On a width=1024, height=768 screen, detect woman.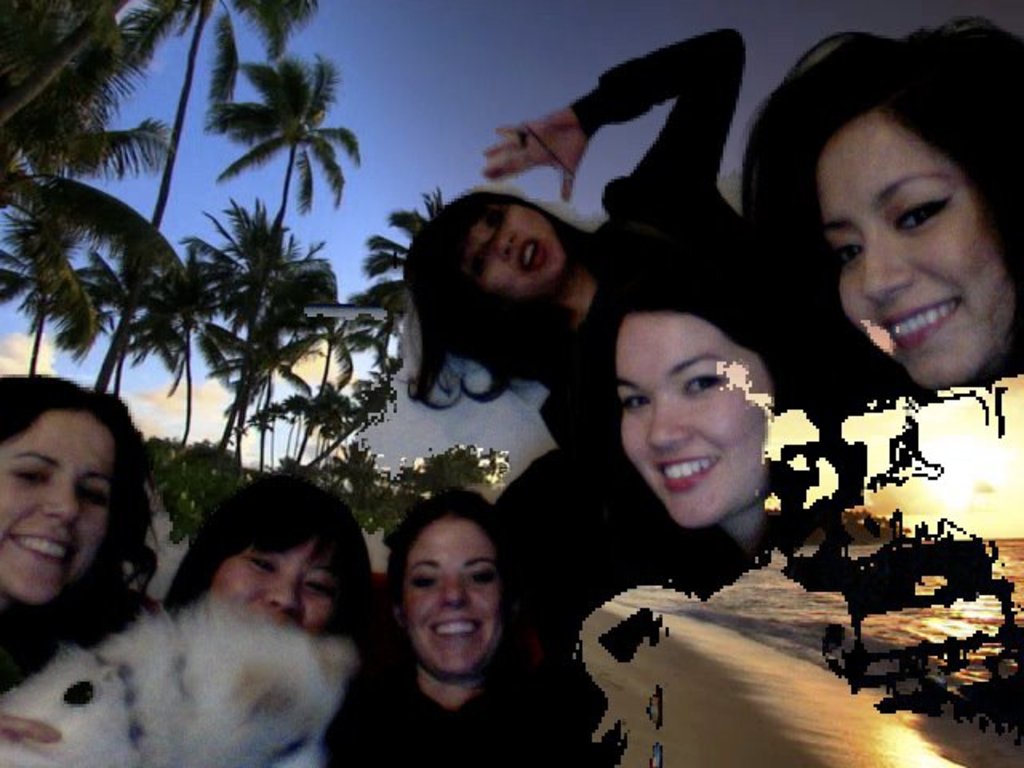
bbox=(741, 11, 1022, 403).
